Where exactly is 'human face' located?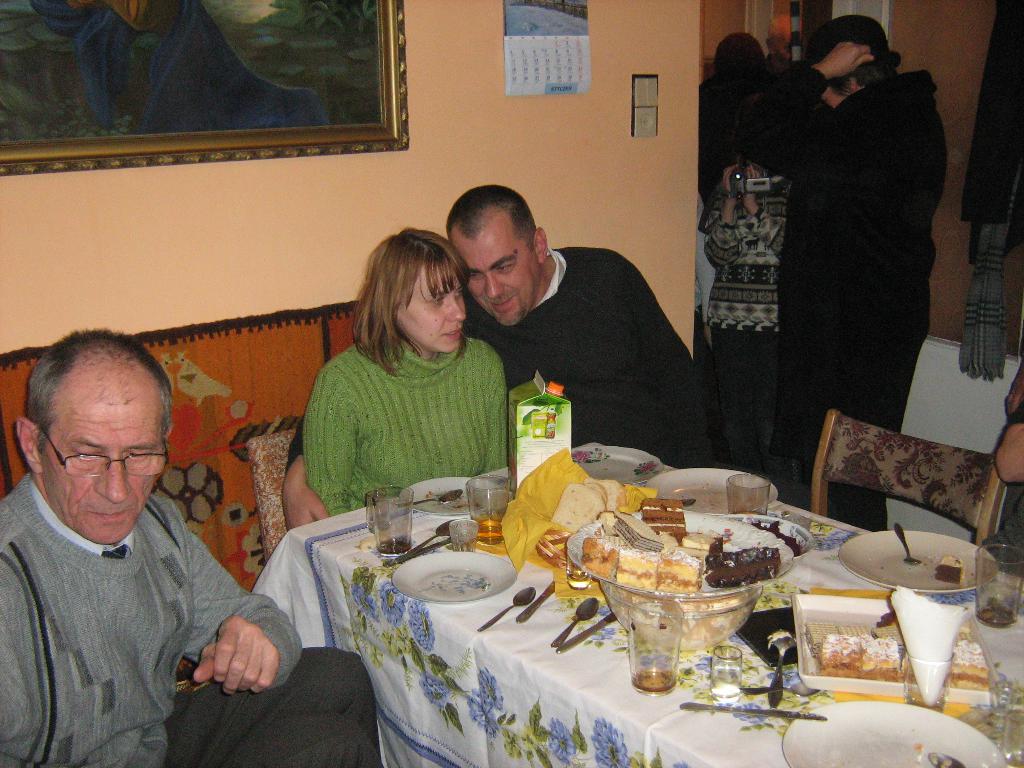
Its bounding box is bbox(35, 352, 175, 549).
